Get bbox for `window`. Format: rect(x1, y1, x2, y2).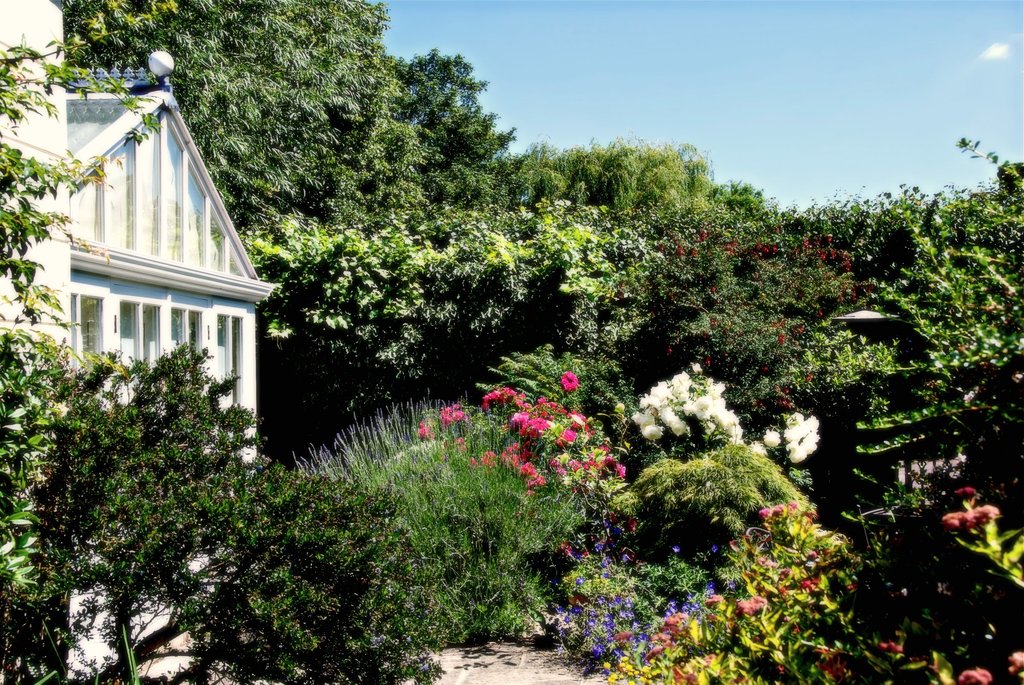
rect(166, 306, 202, 358).
